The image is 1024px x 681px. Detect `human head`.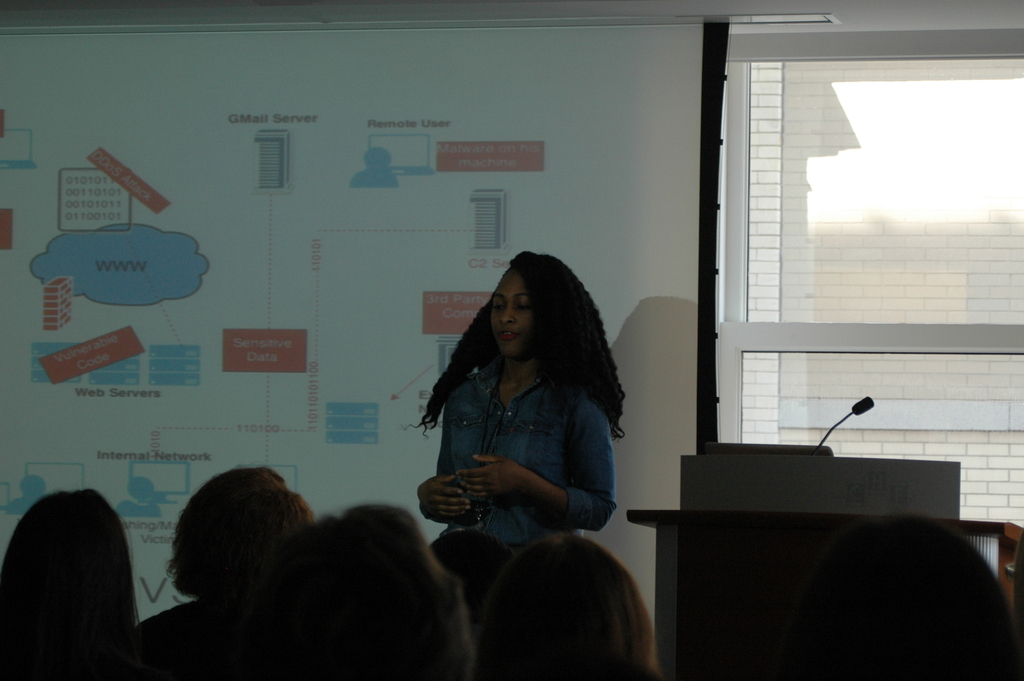
Detection: 3, 489, 131, 680.
